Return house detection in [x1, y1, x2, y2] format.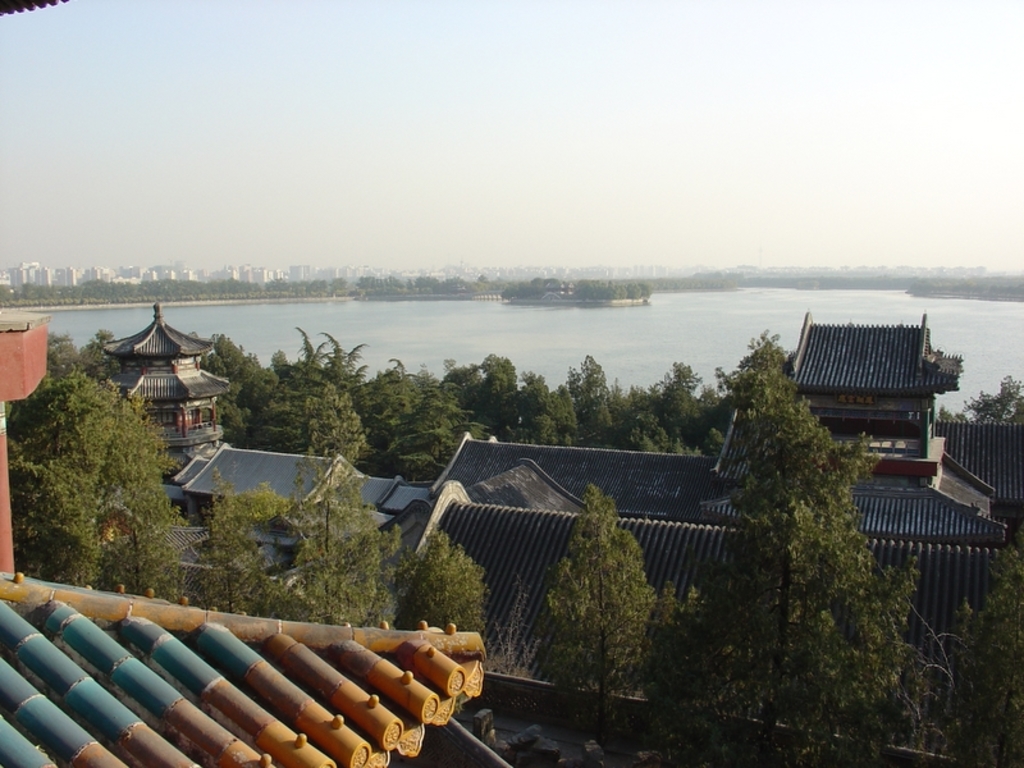
[791, 316, 965, 449].
